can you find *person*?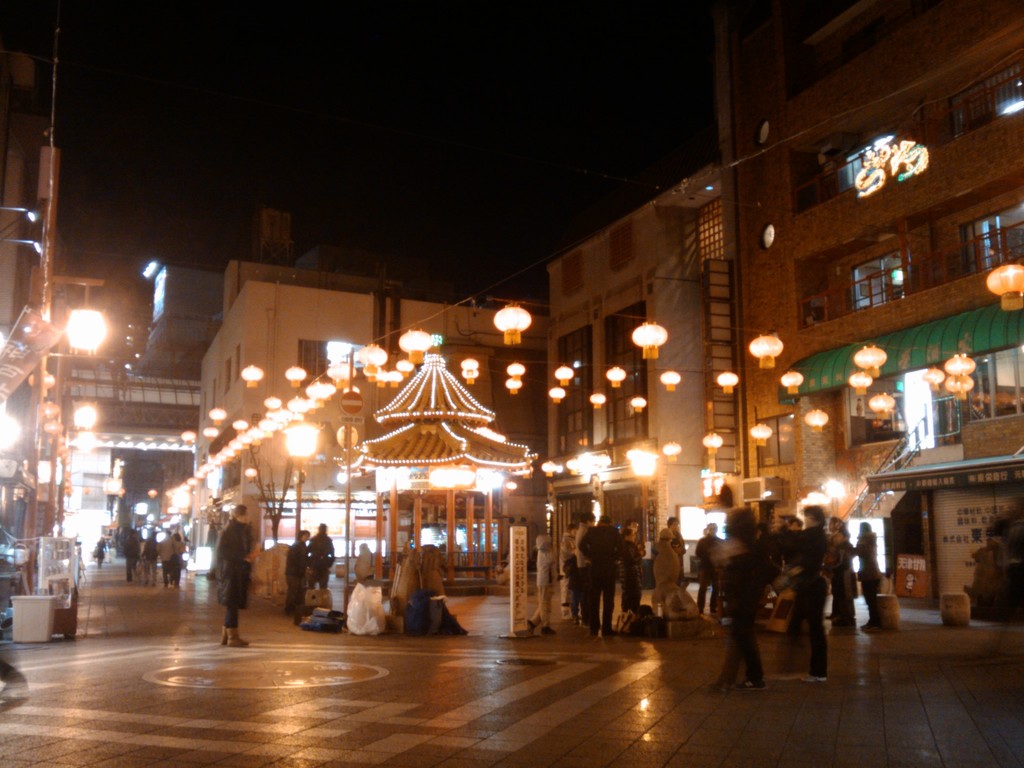
Yes, bounding box: (559, 522, 581, 617).
